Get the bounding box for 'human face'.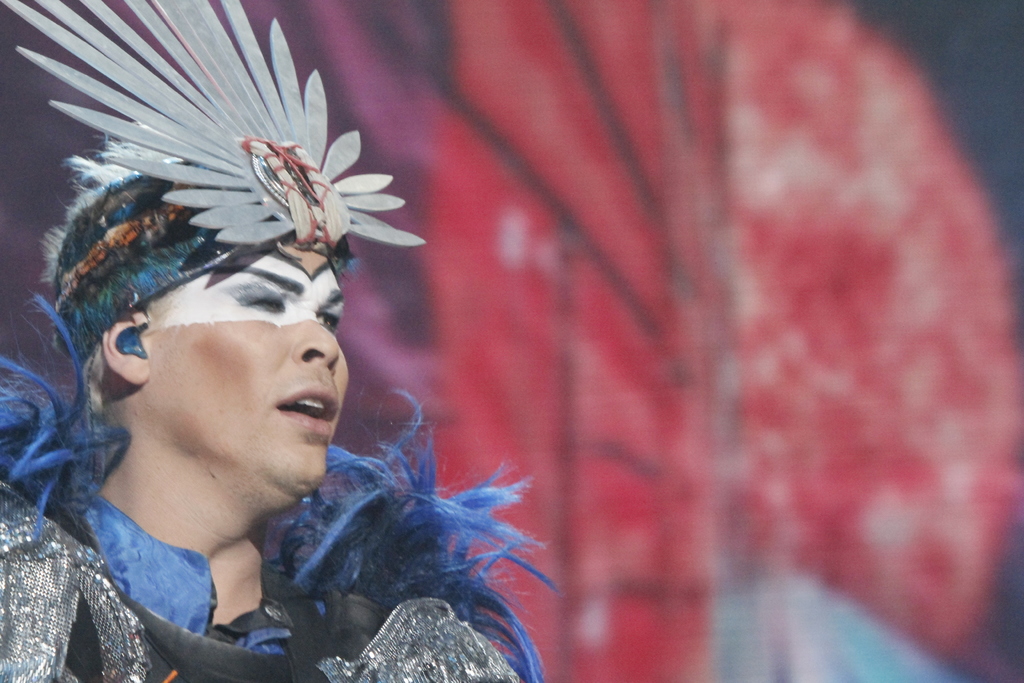
locate(146, 236, 347, 484).
